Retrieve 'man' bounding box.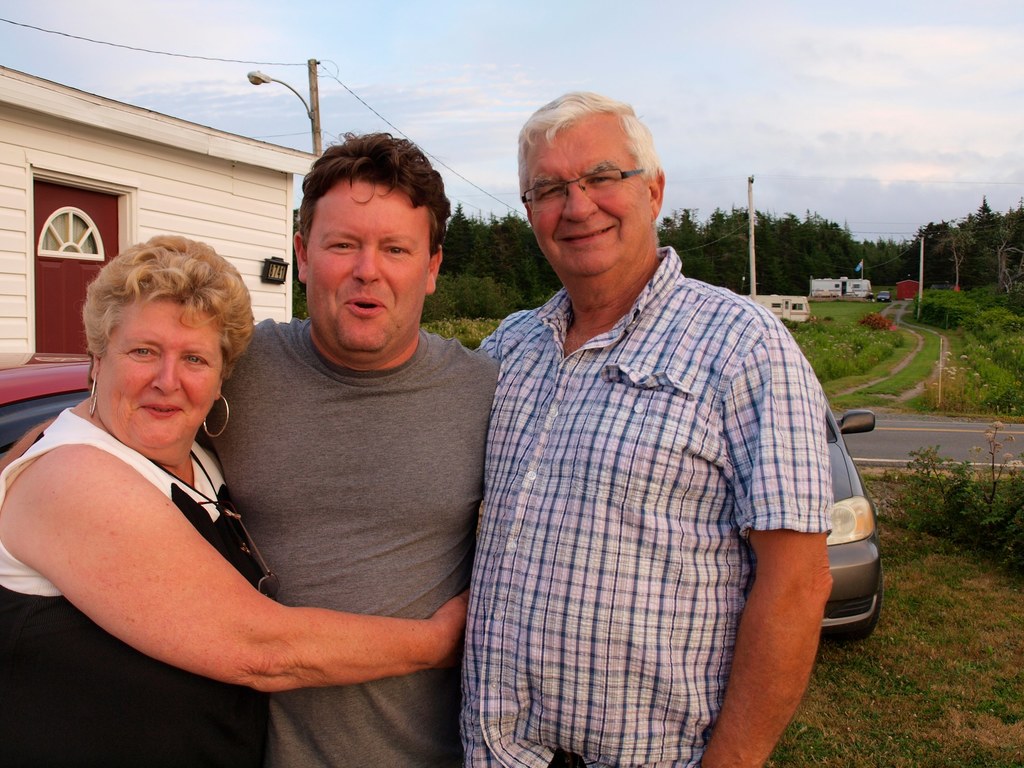
Bounding box: <bbox>424, 60, 867, 761</bbox>.
